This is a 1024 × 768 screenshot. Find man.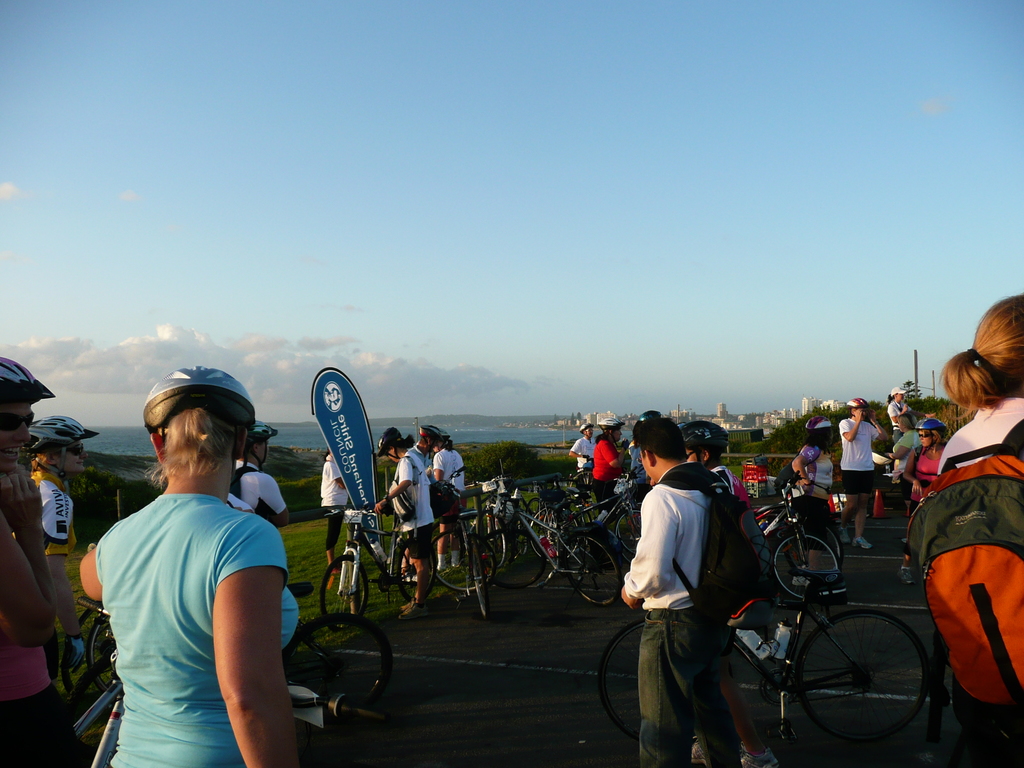
Bounding box: crop(397, 424, 444, 583).
